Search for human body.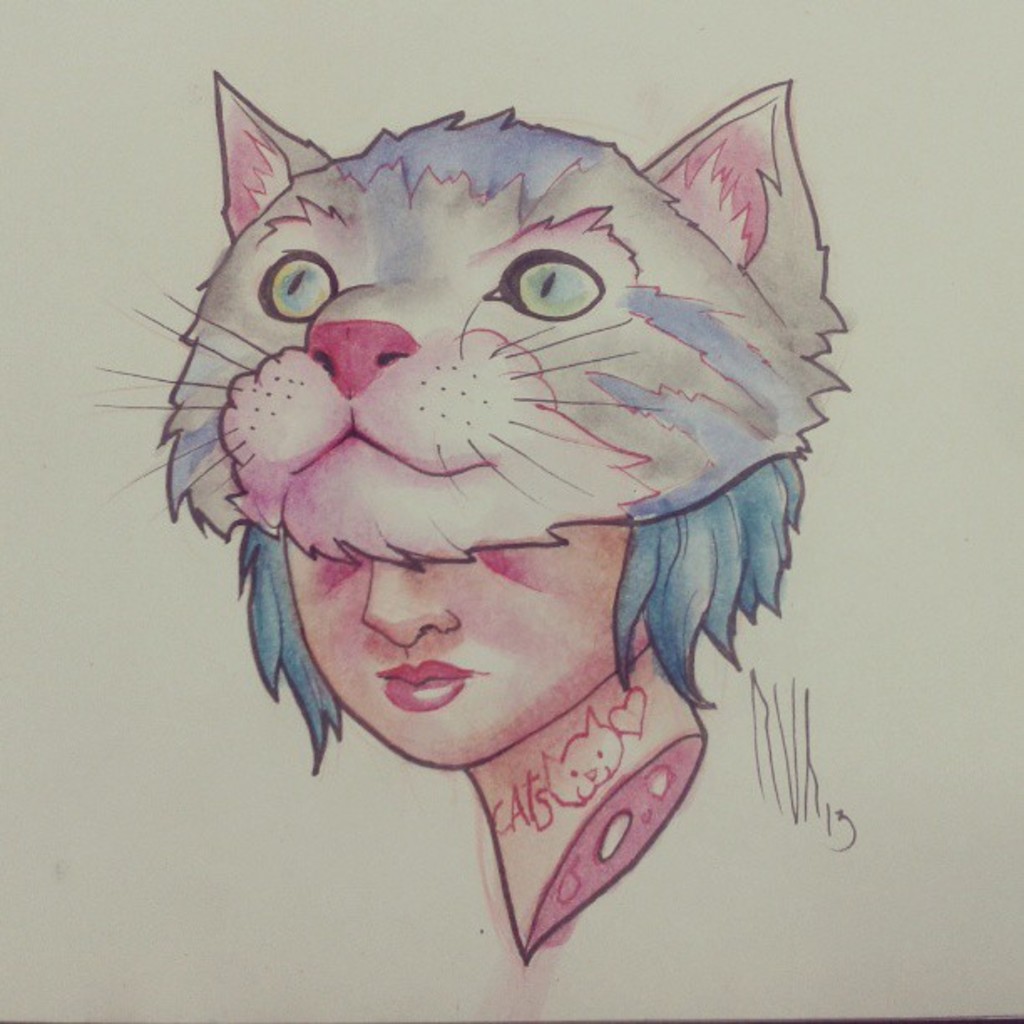
Found at locate(238, 495, 803, 962).
